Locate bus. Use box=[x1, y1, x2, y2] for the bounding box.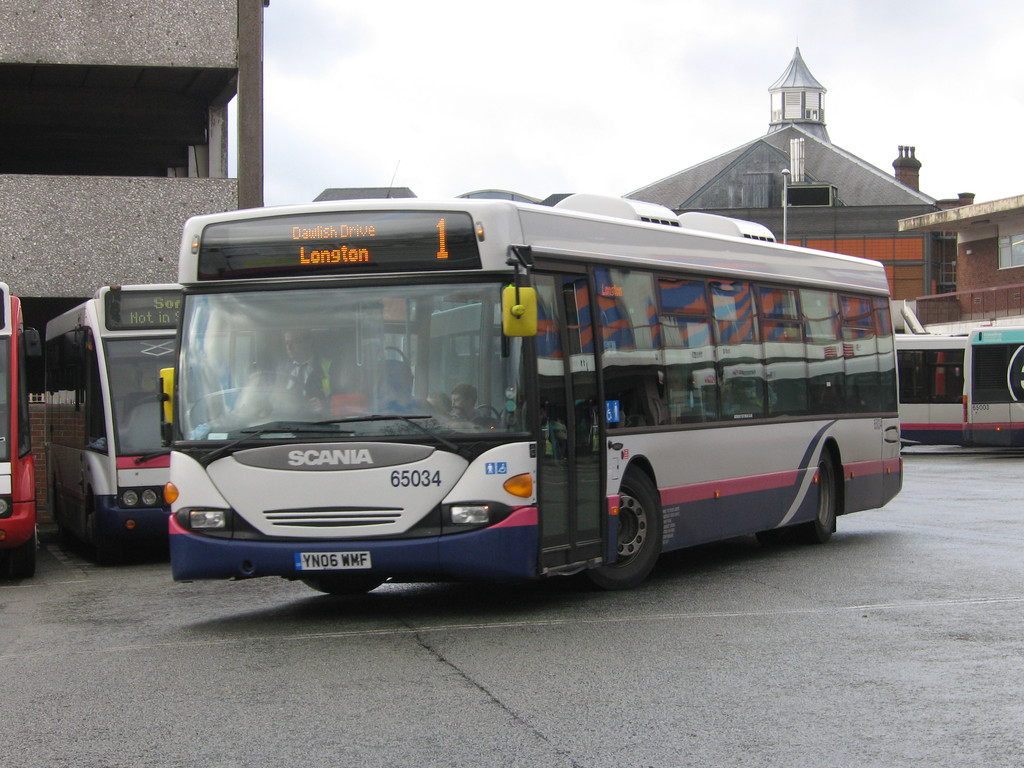
box=[0, 278, 49, 579].
